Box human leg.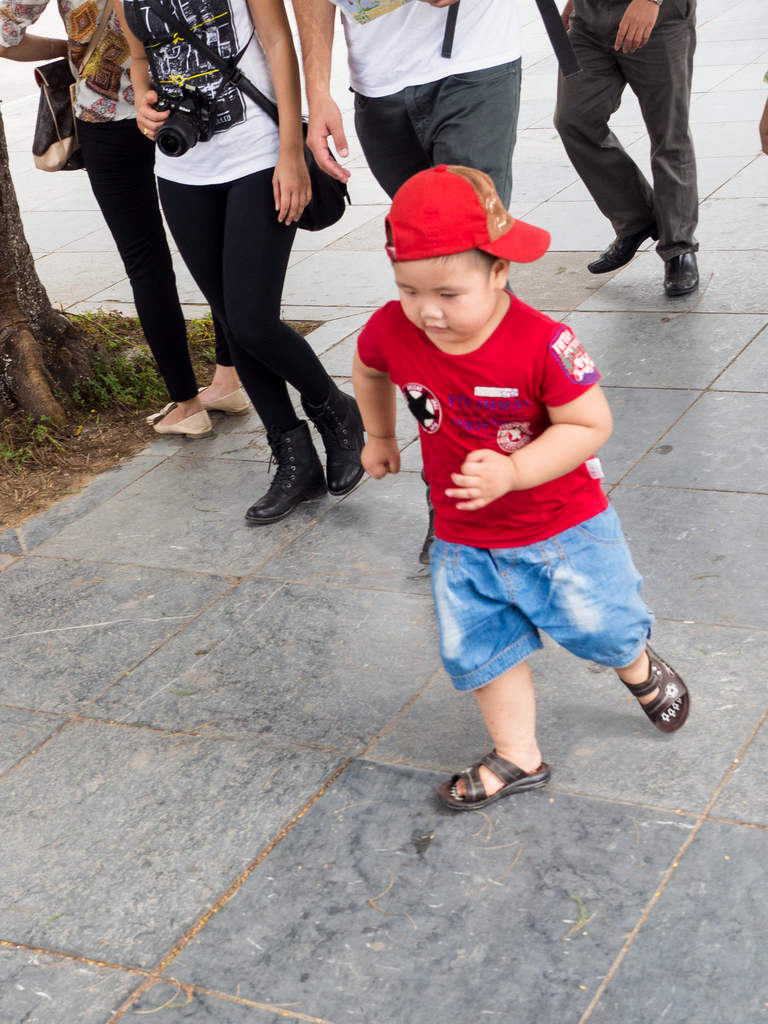
{"left": 438, "top": 543, "right": 554, "bottom": 818}.
